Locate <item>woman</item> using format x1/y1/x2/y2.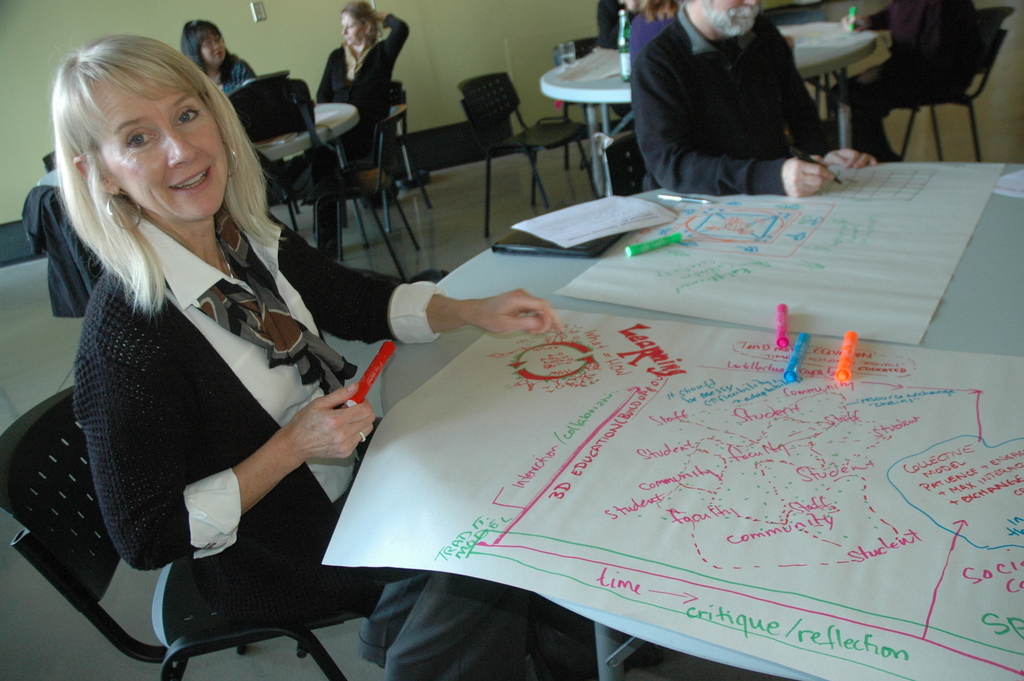
51/22/610/680.
